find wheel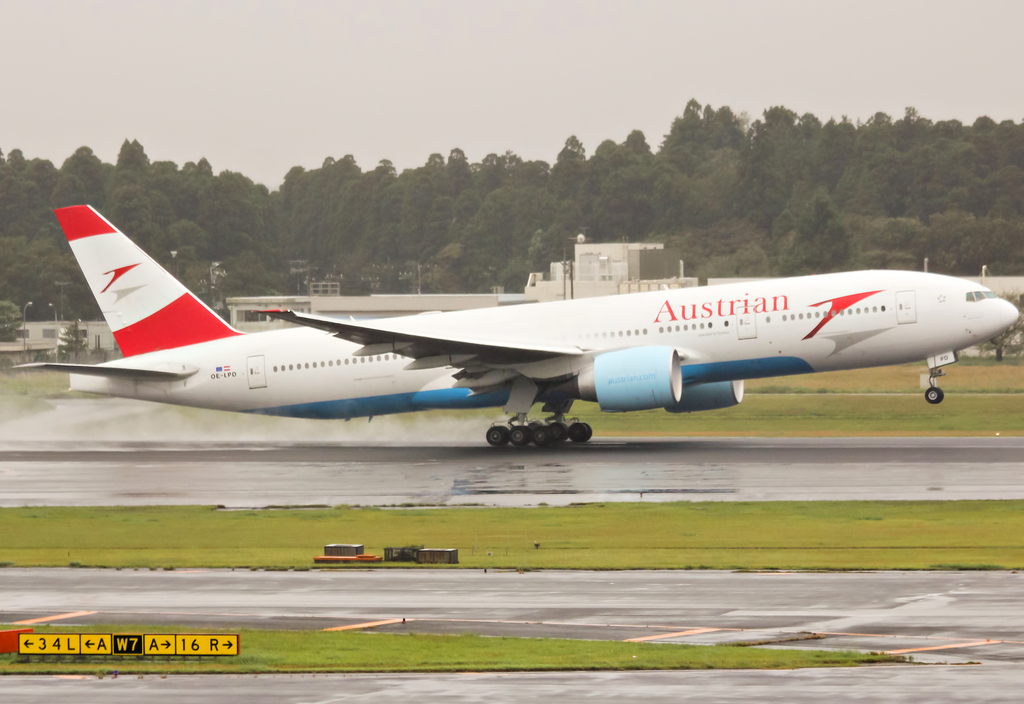
[left=512, top=423, right=525, bottom=445]
